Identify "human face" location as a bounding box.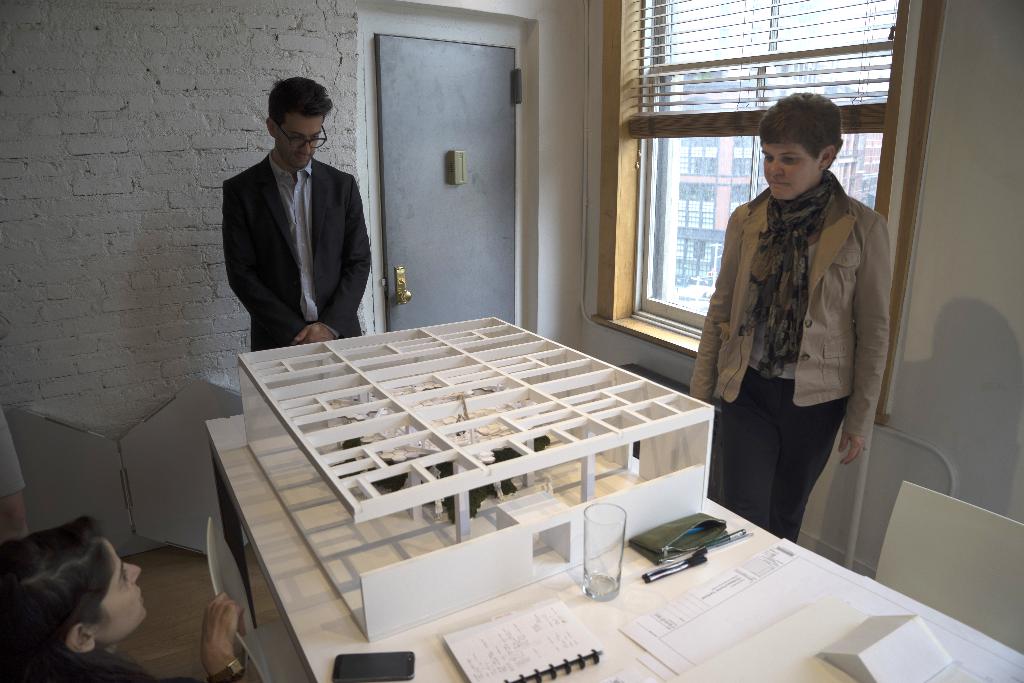
x1=761, y1=133, x2=824, y2=199.
